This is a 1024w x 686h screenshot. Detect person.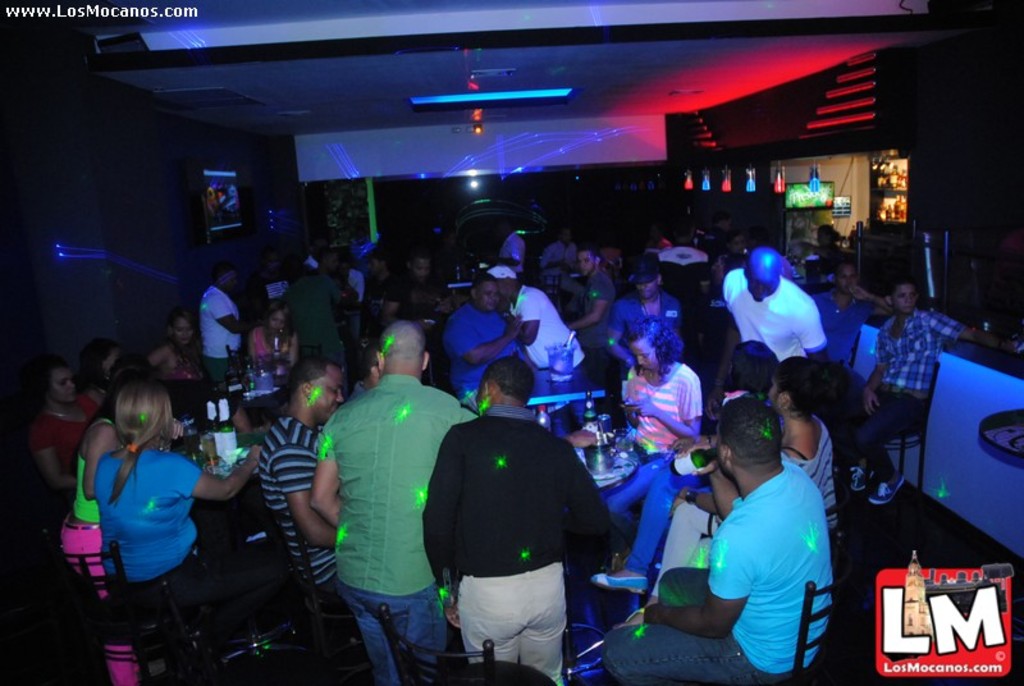
x1=844, y1=280, x2=983, y2=509.
